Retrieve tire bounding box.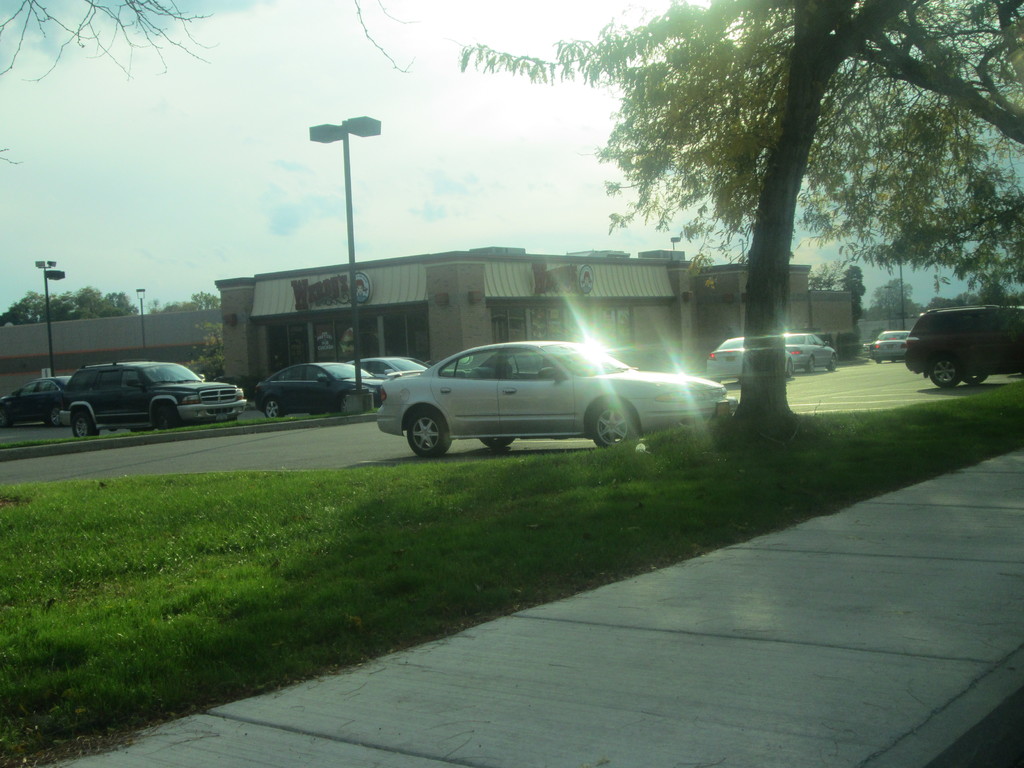
Bounding box: [341,392,348,416].
